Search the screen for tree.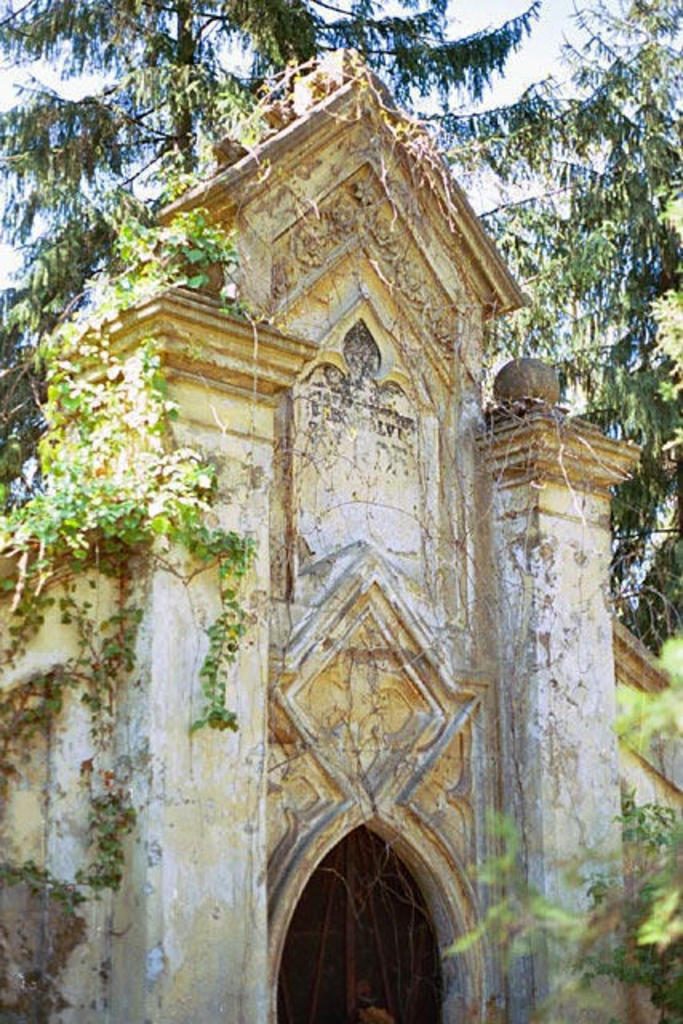
Found at <region>453, 0, 681, 653</region>.
